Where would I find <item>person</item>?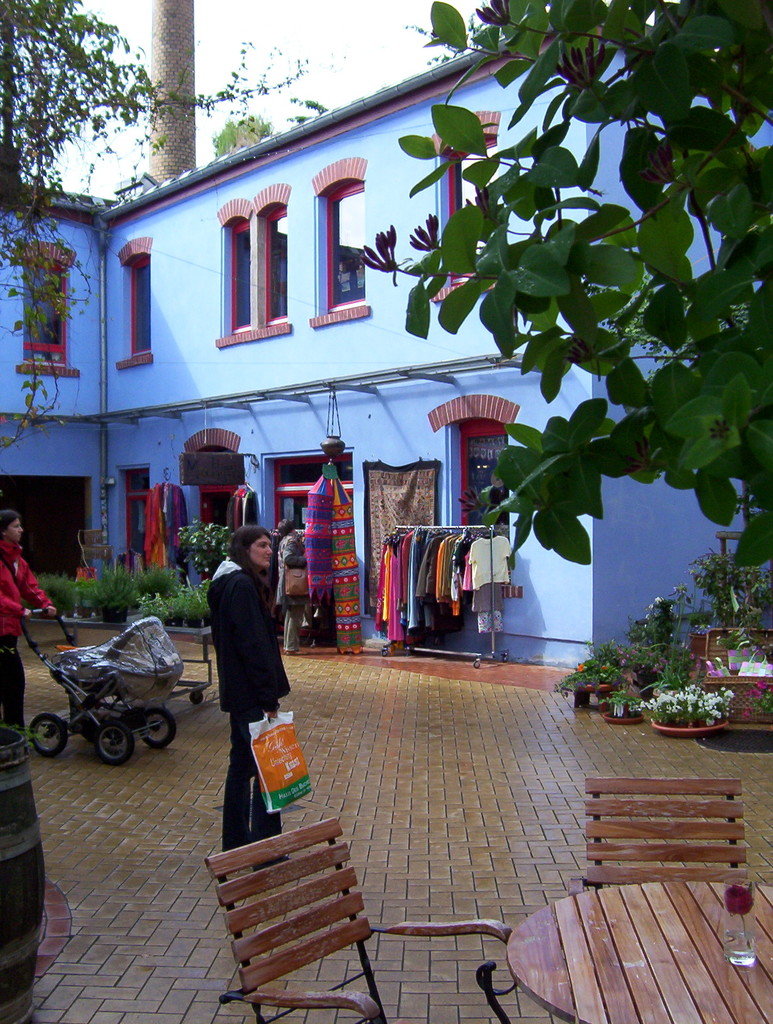
At [x1=0, y1=509, x2=56, y2=746].
